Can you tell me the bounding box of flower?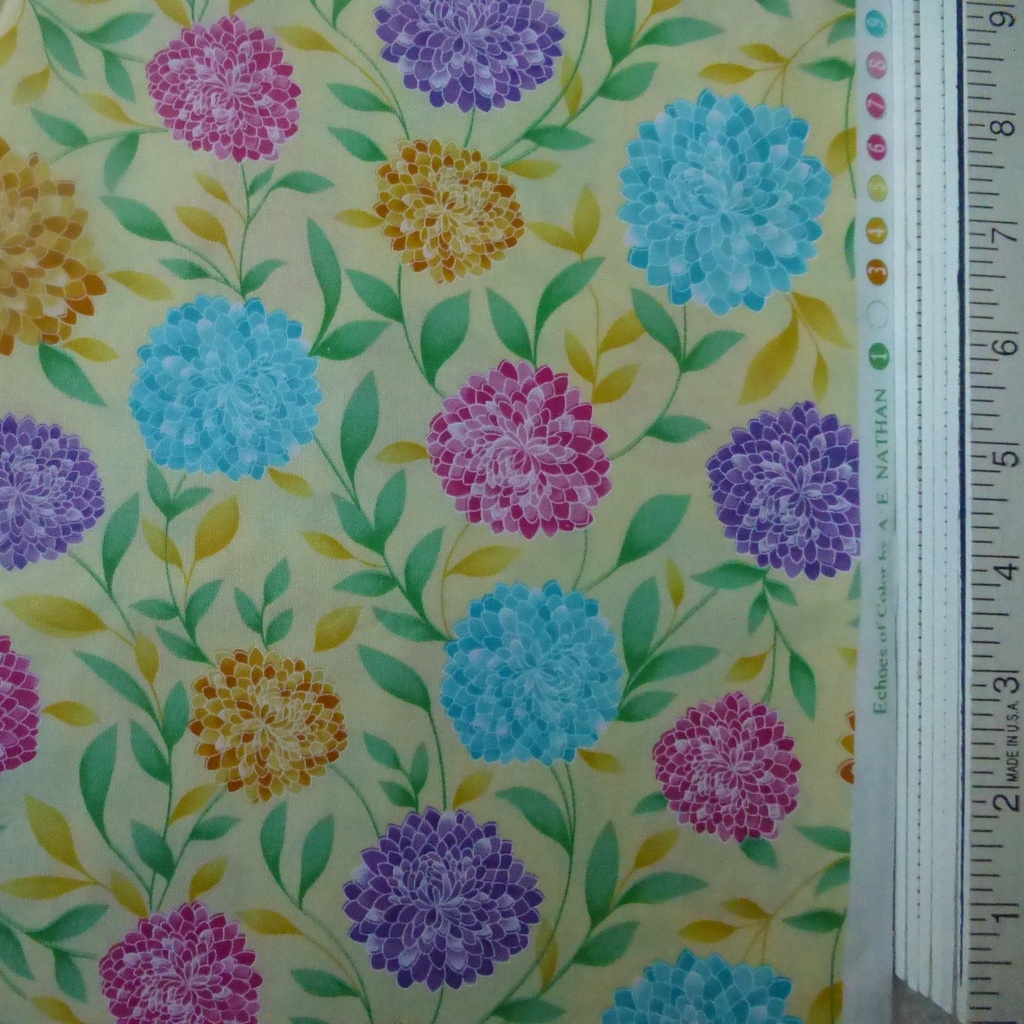
<bbox>370, 135, 524, 291</bbox>.
